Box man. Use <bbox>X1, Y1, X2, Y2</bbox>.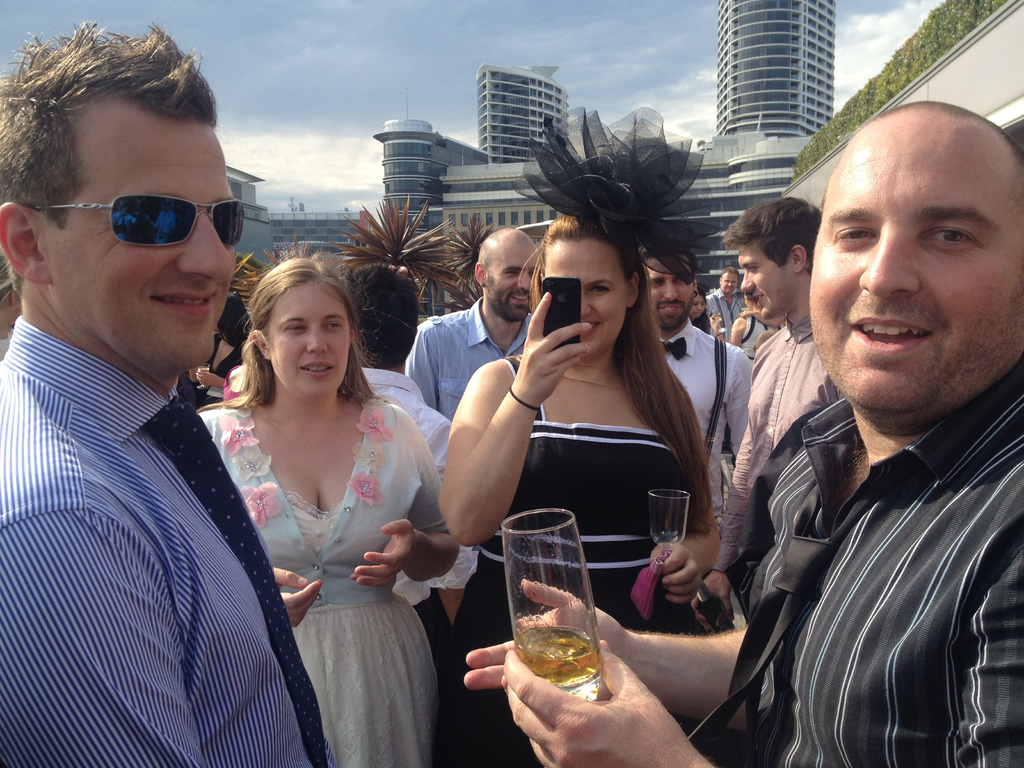
<bbox>2, 106, 290, 742</bbox>.
